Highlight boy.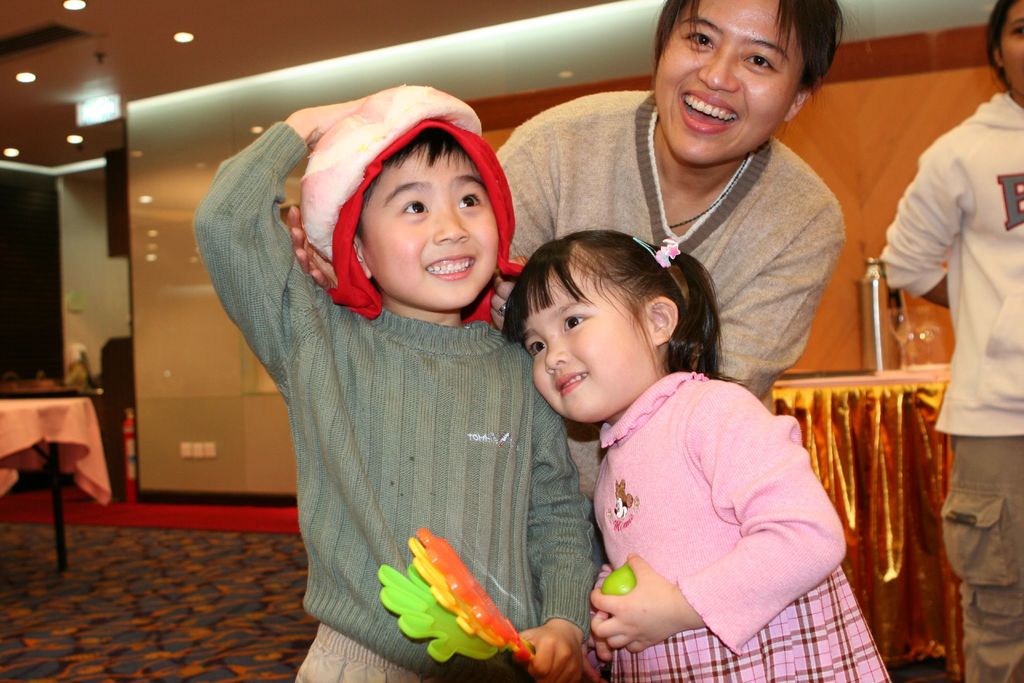
Highlighted region: bbox=[217, 63, 622, 654].
